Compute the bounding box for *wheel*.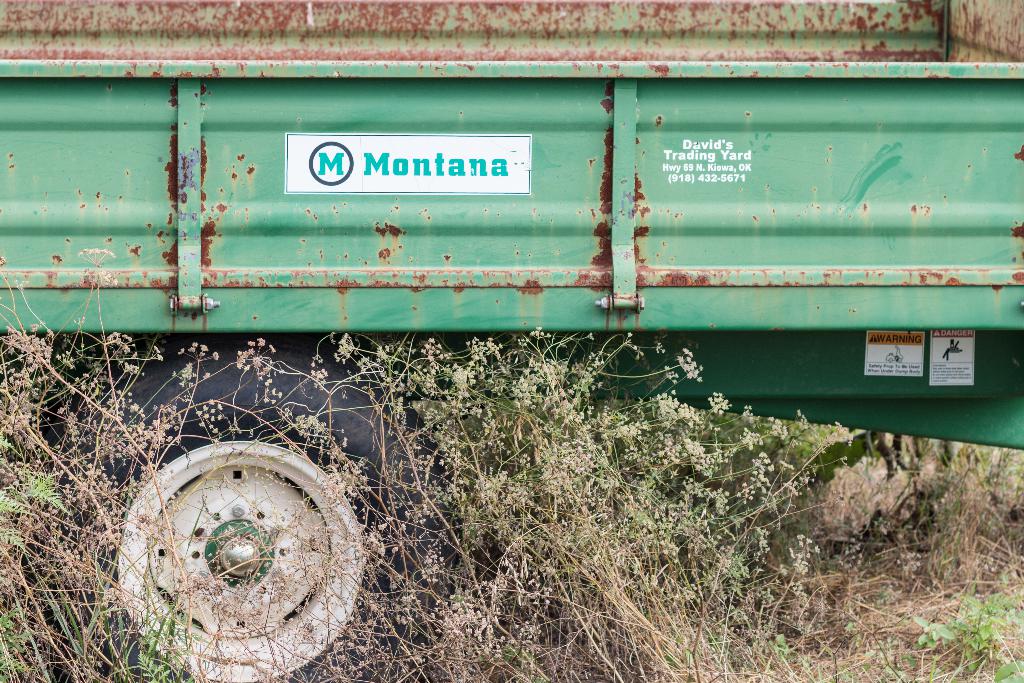
[13, 336, 480, 682].
